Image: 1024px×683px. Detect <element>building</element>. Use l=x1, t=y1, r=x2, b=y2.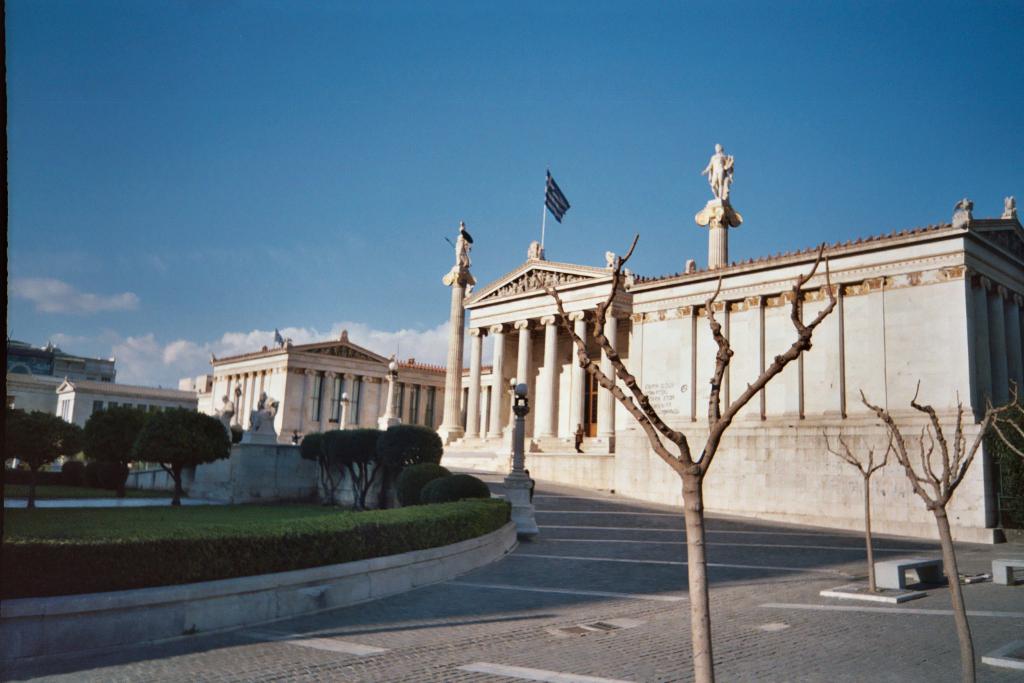
l=433, t=217, r=1023, b=544.
